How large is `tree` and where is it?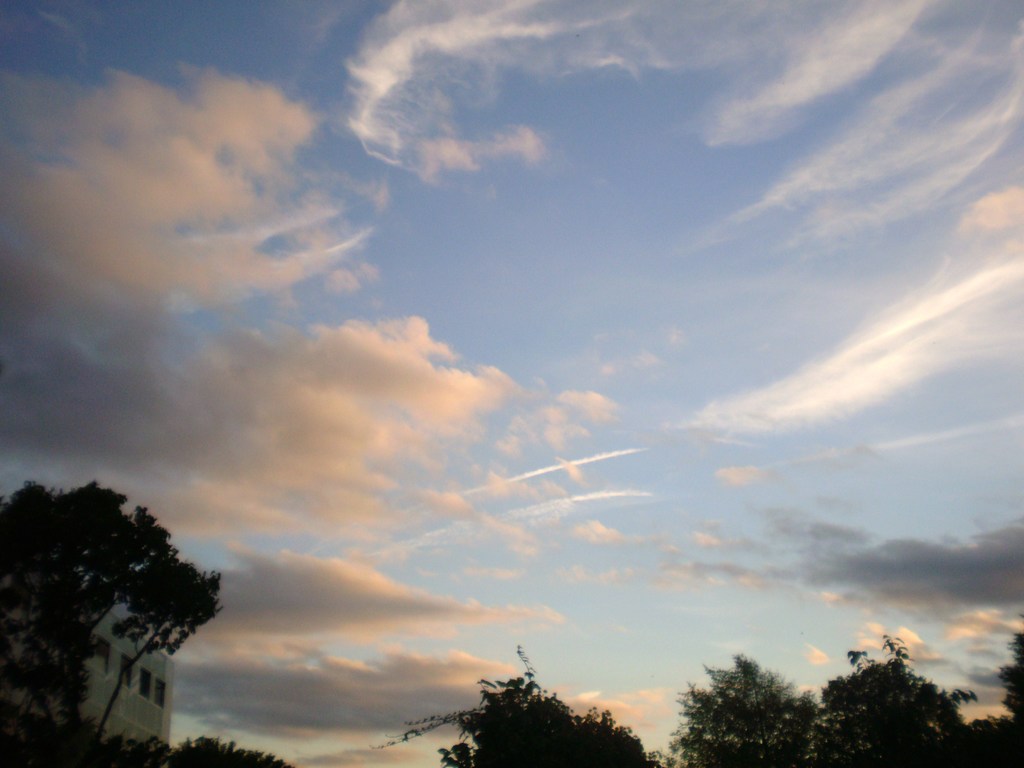
Bounding box: (814, 646, 990, 767).
